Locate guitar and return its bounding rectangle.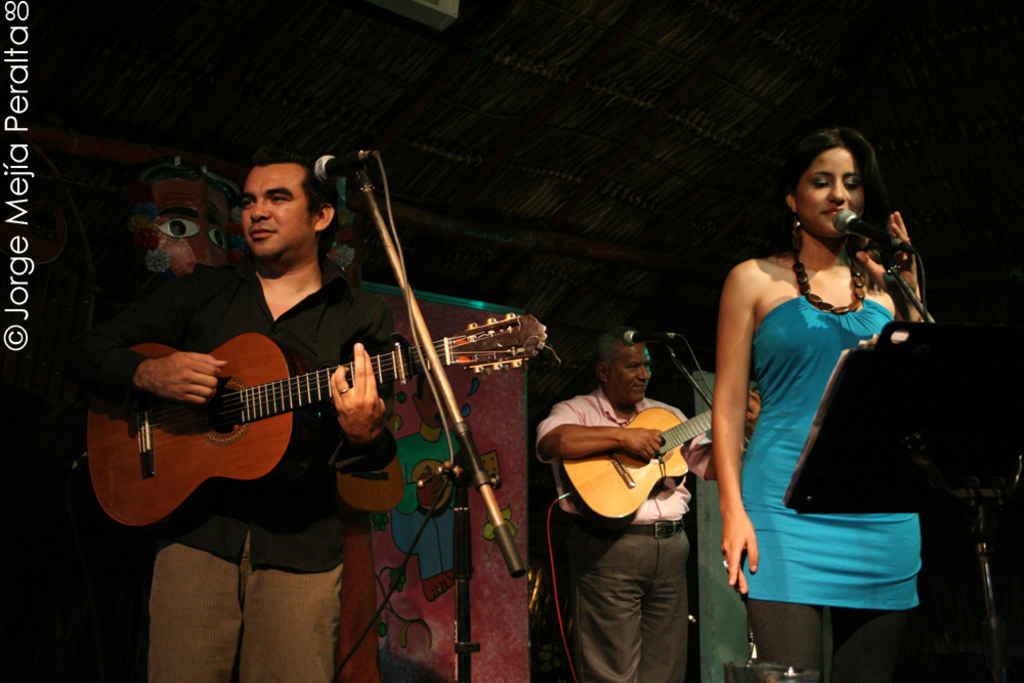
(x1=560, y1=379, x2=762, y2=525).
